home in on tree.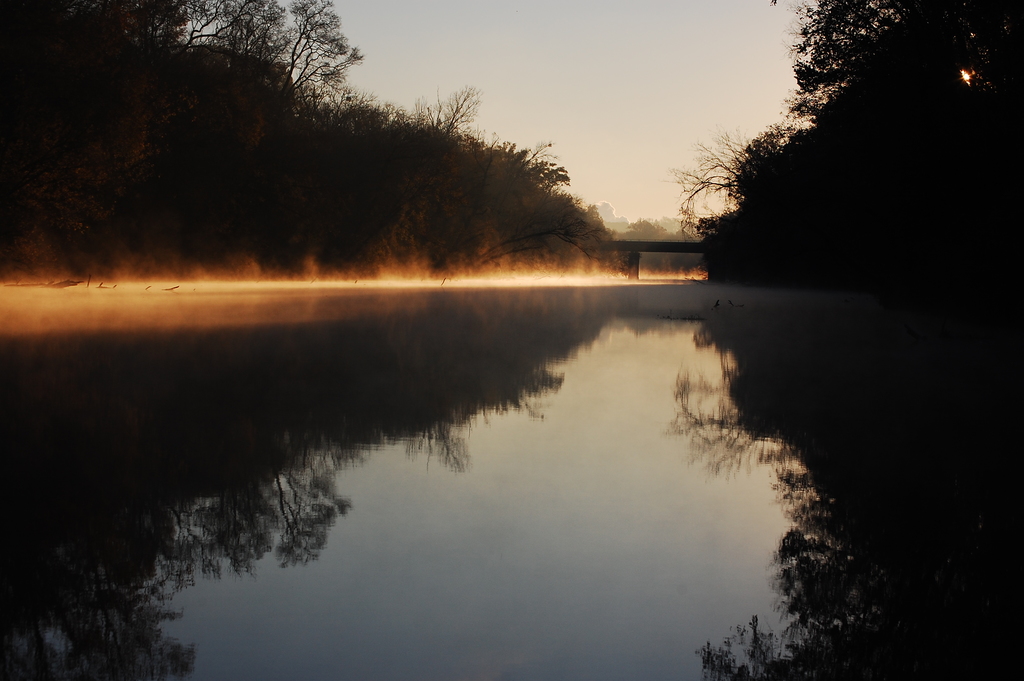
Homed in at 460:94:581:280.
